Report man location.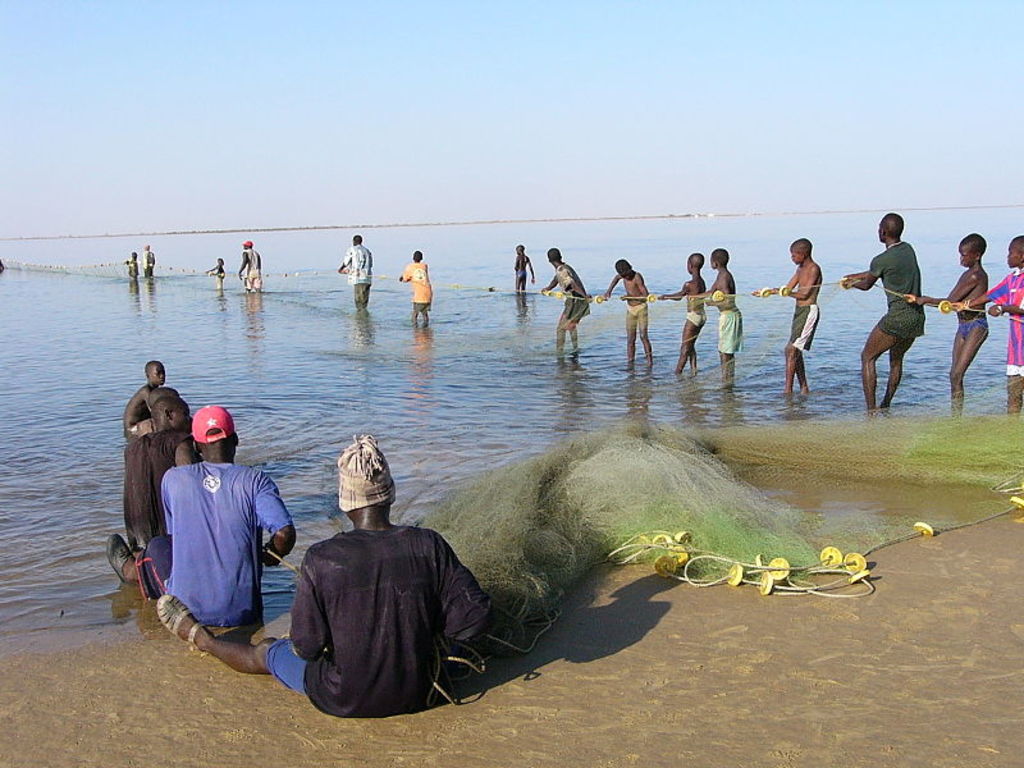
Report: crop(105, 396, 301, 635).
